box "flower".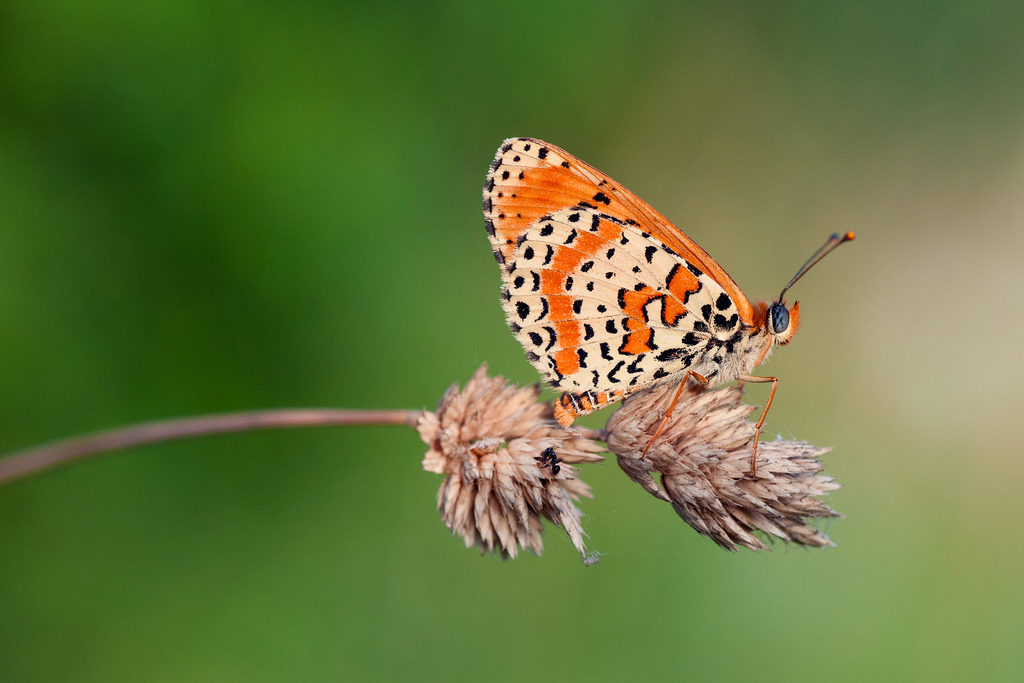
l=598, t=383, r=842, b=555.
